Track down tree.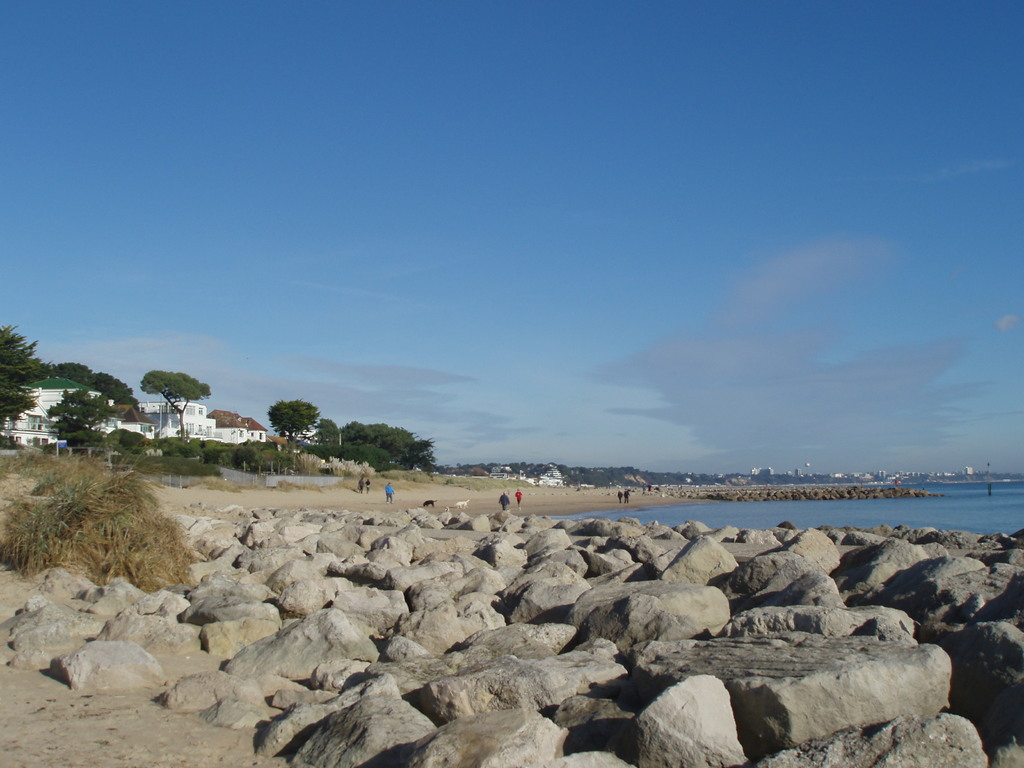
Tracked to left=172, top=445, right=199, bottom=467.
